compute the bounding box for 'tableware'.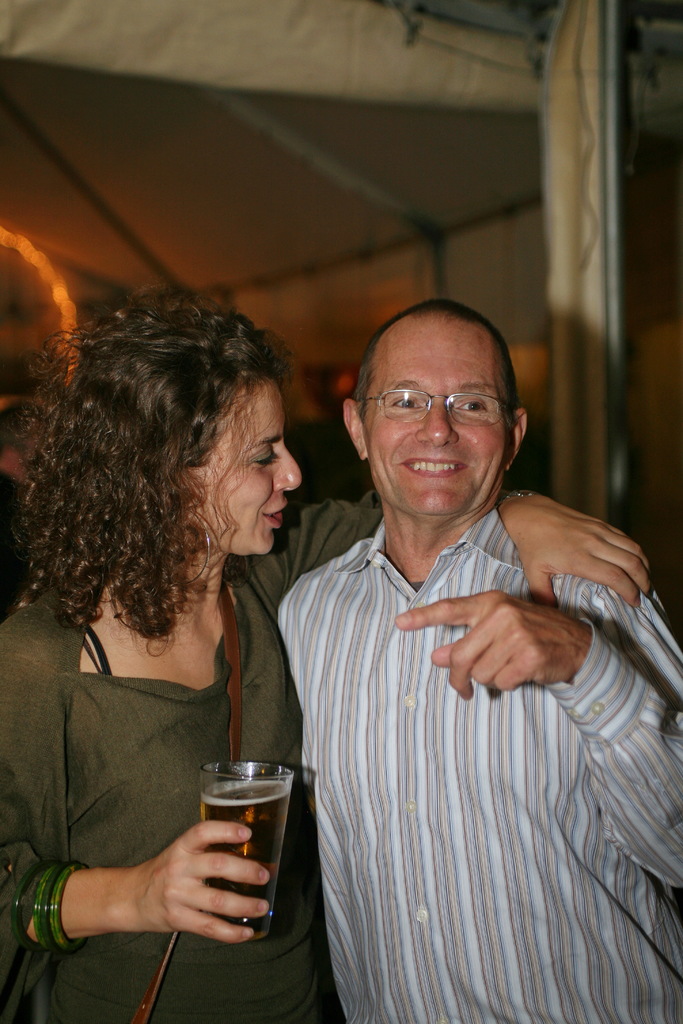
x1=176 y1=773 x2=299 y2=933.
